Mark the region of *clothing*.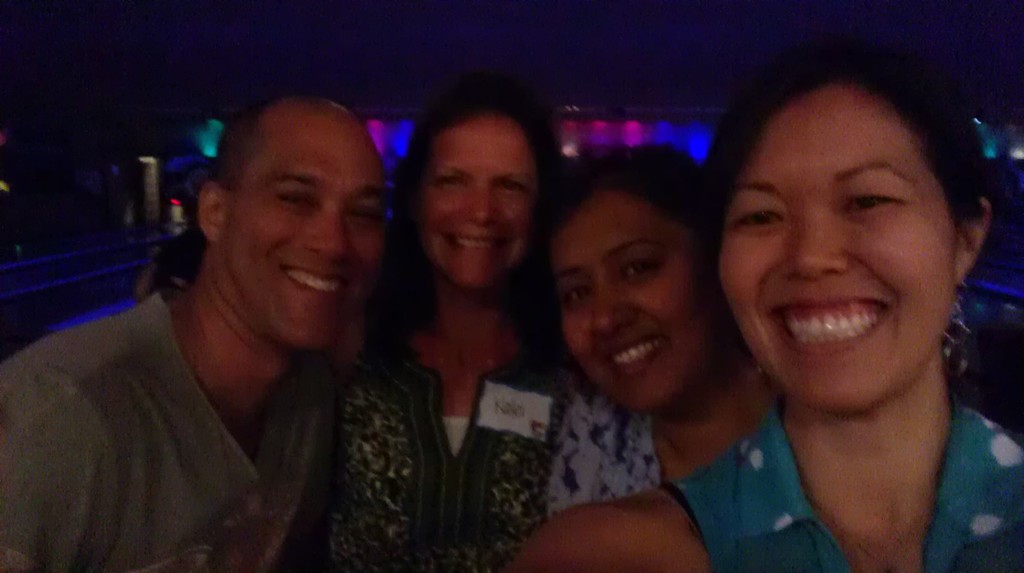
Region: rect(672, 386, 1023, 571).
